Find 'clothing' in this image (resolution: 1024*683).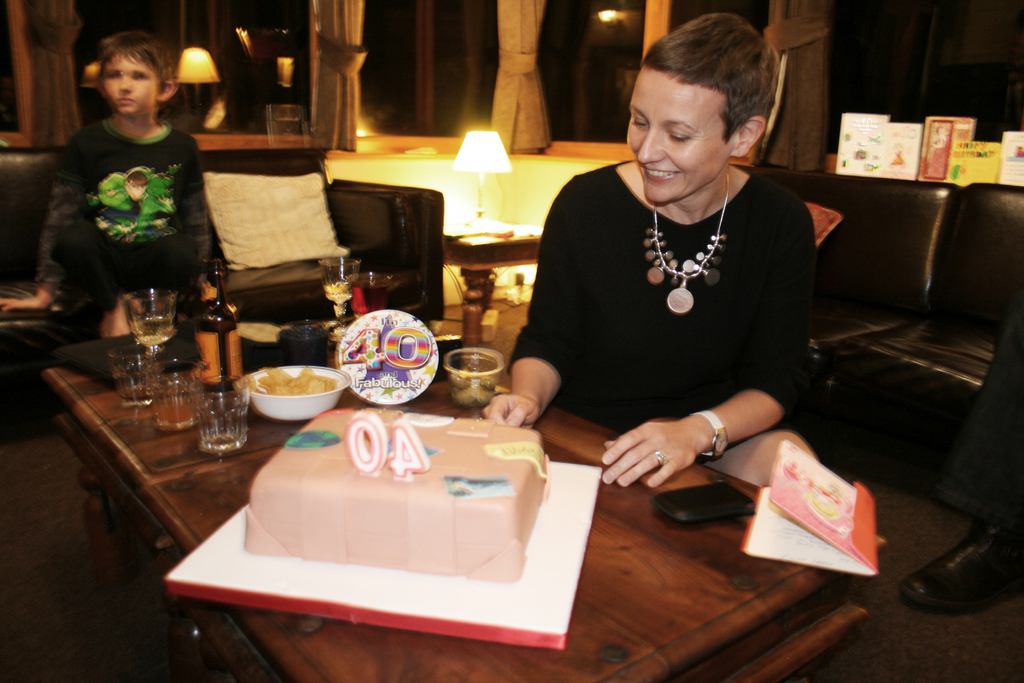
x1=522 y1=136 x2=833 y2=482.
